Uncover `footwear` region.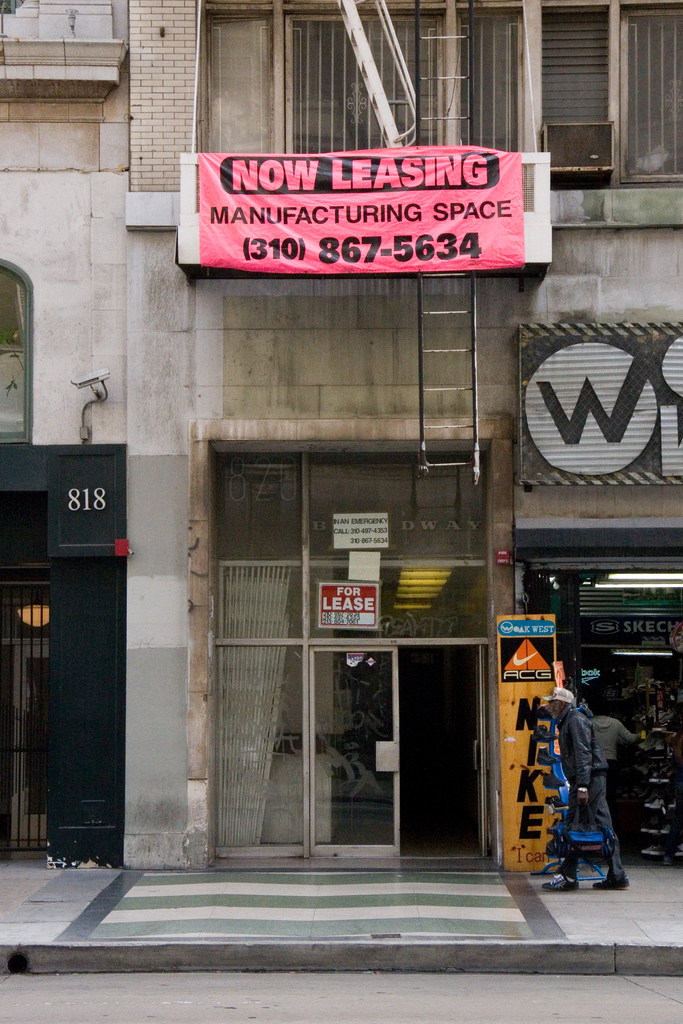
Uncovered: 531 722 558 741.
